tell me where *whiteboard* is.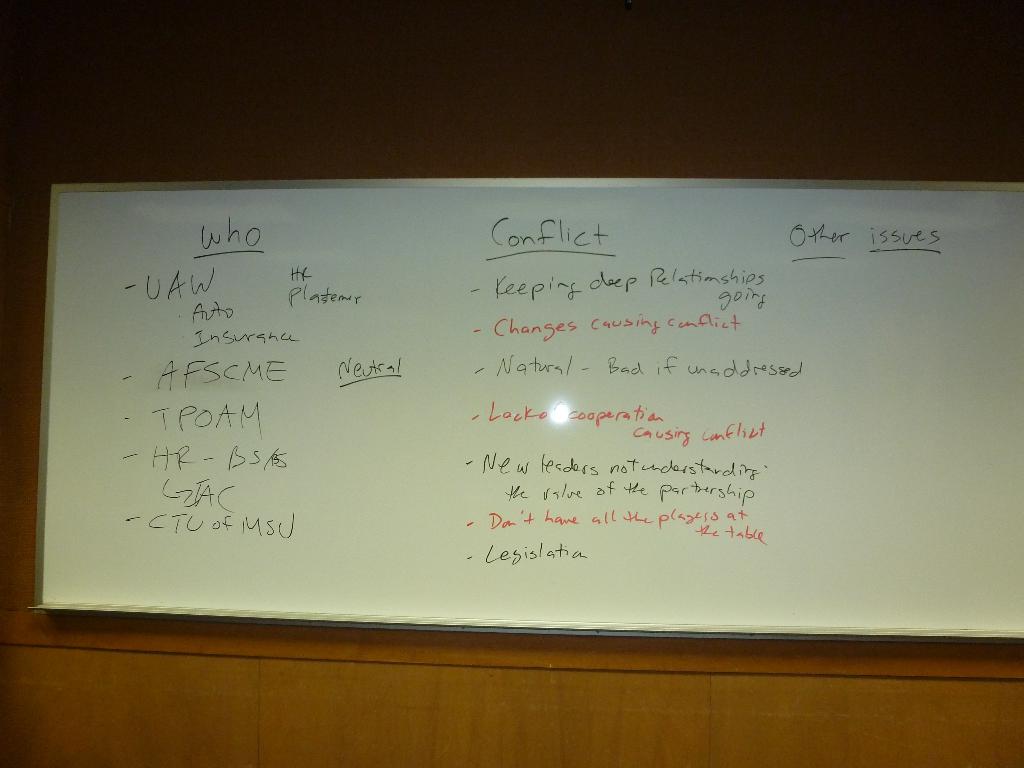
*whiteboard* is at region(31, 177, 1023, 643).
